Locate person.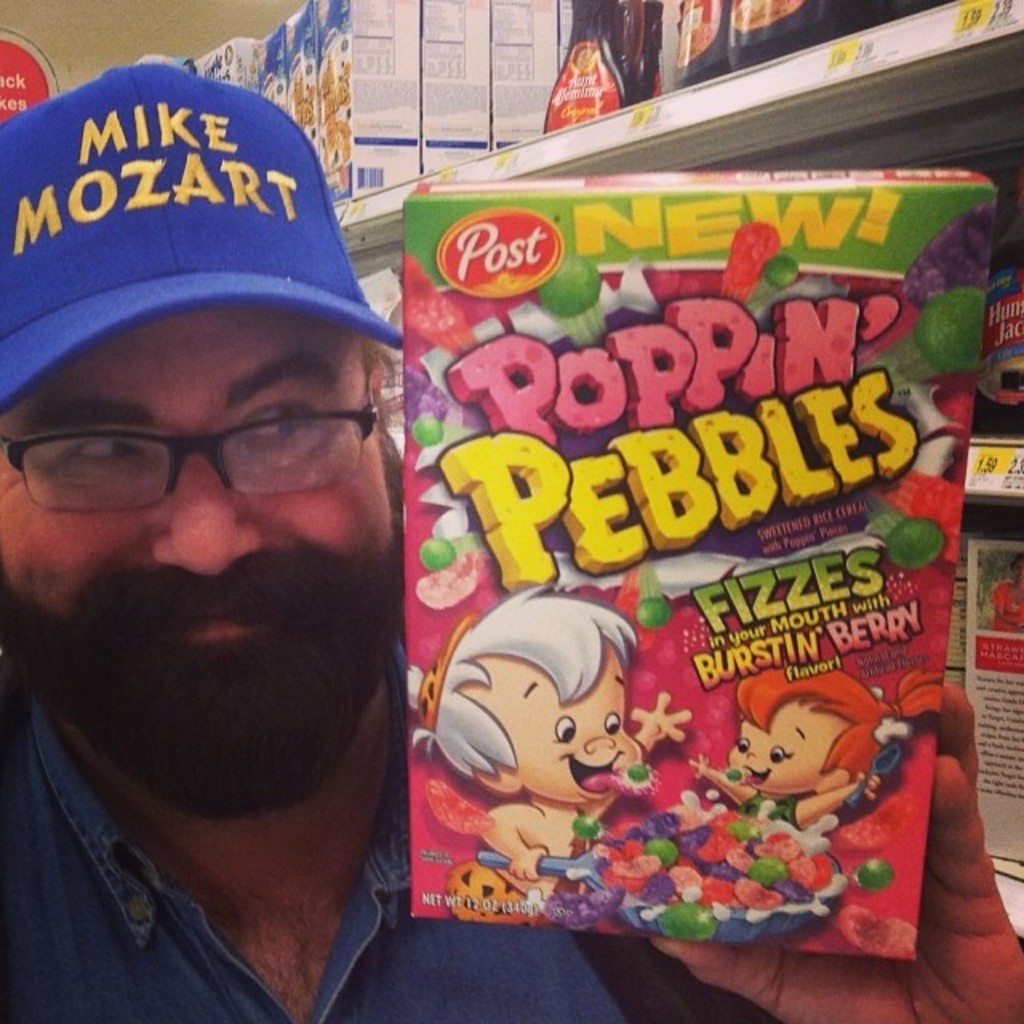
Bounding box: 691, 656, 944, 837.
